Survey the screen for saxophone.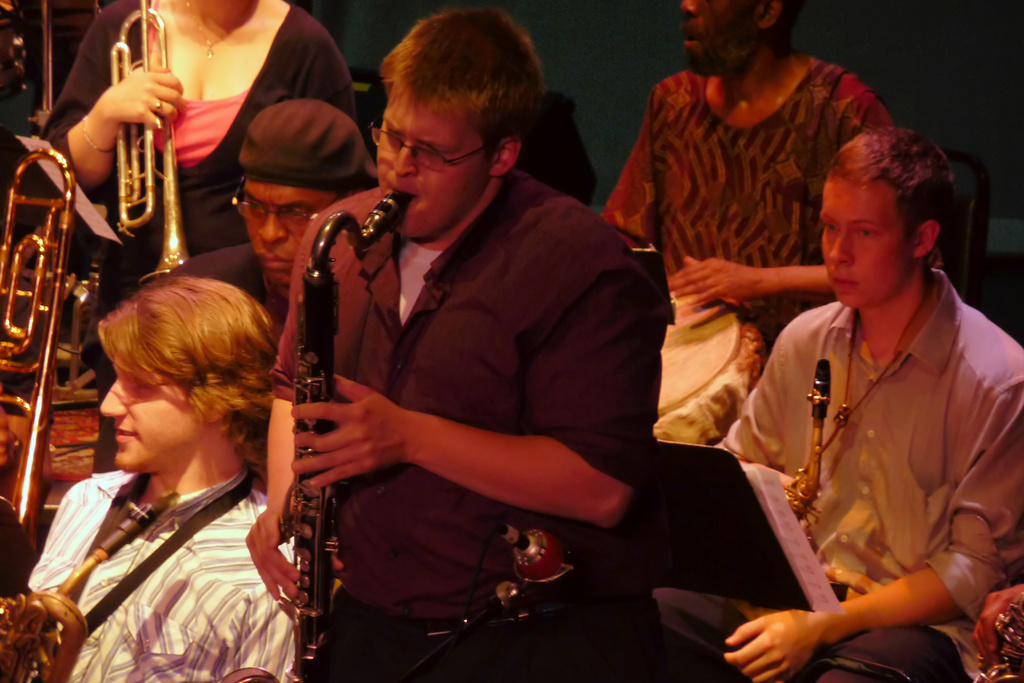
Survey found: <region>0, 150, 77, 552</region>.
